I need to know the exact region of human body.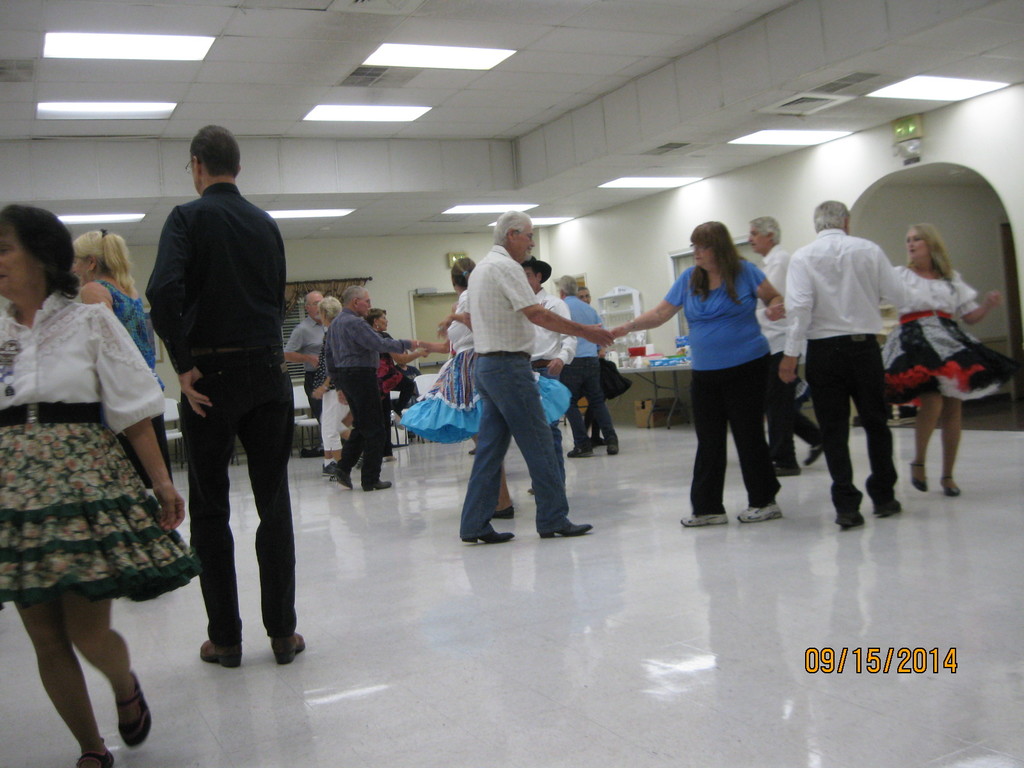
Region: x1=781 y1=228 x2=911 y2=531.
